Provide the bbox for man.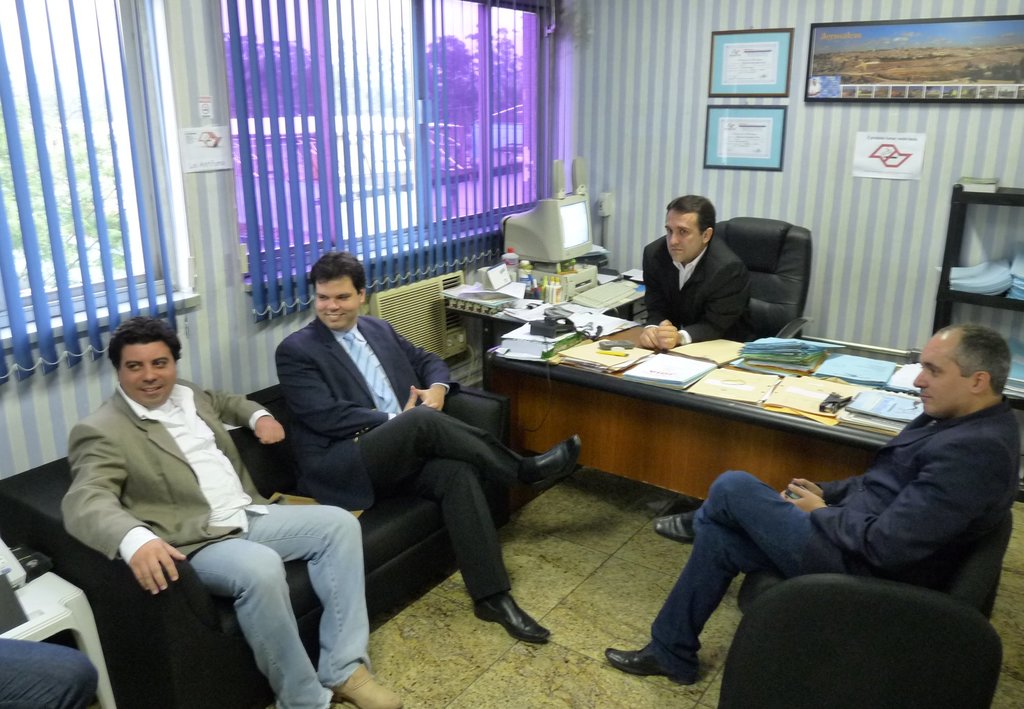
58:304:365:697.
